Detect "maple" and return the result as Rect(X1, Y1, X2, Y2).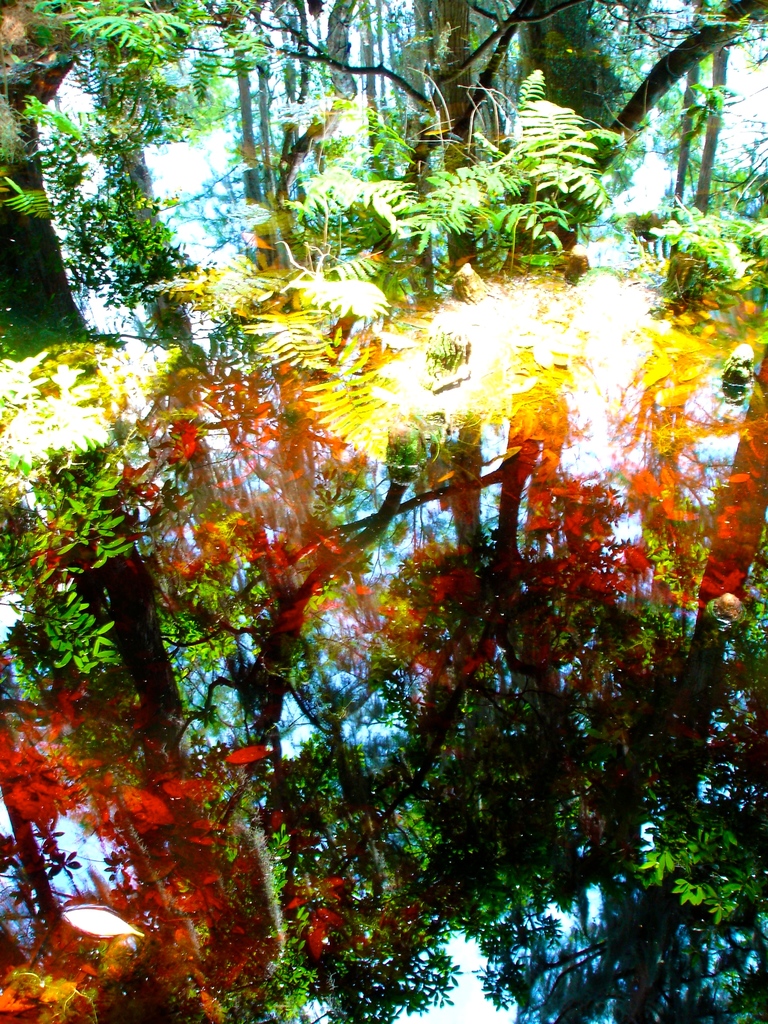
Rect(407, 0, 767, 321).
